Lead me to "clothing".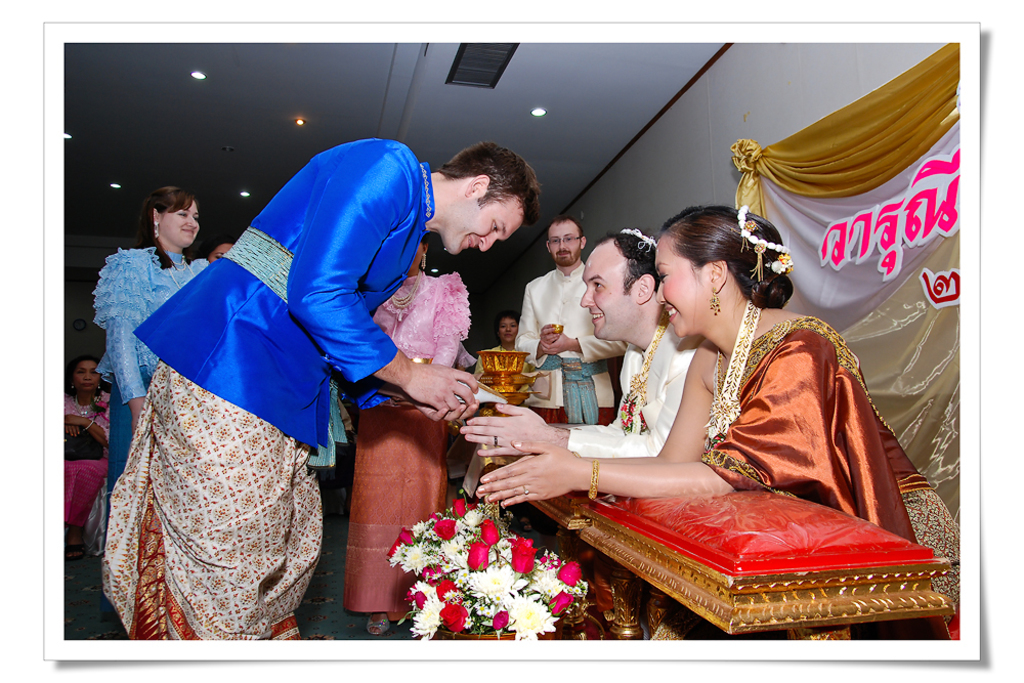
Lead to 86,173,426,620.
